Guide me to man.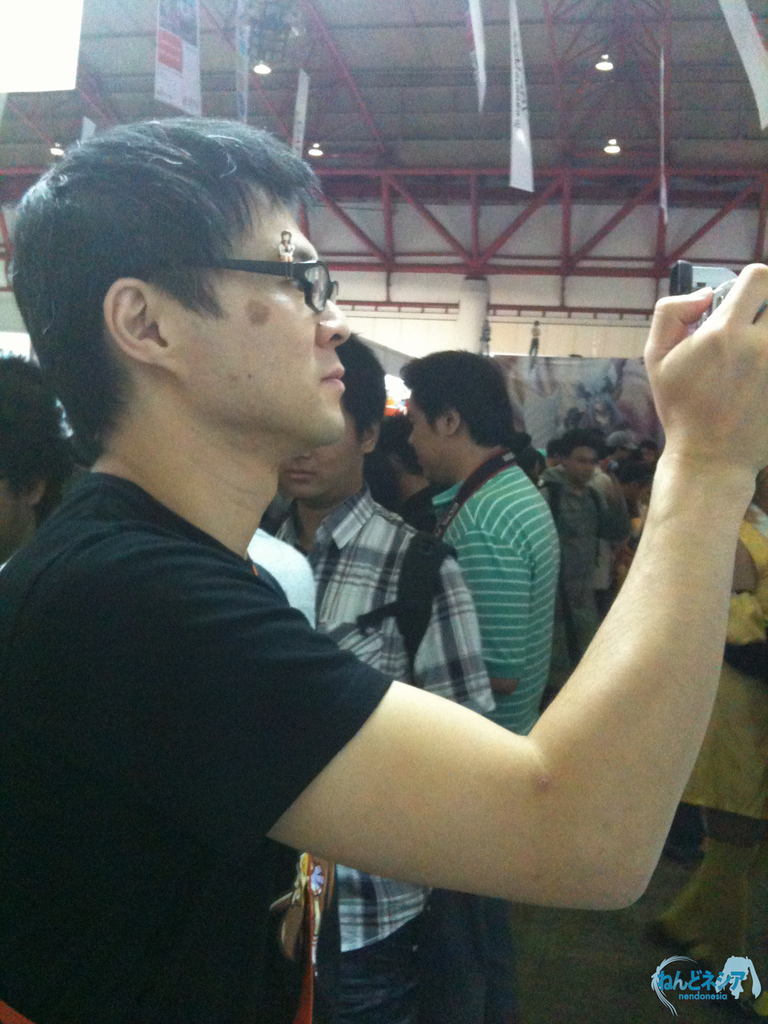
Guidance: select_region(278, 232, 298, 263).
